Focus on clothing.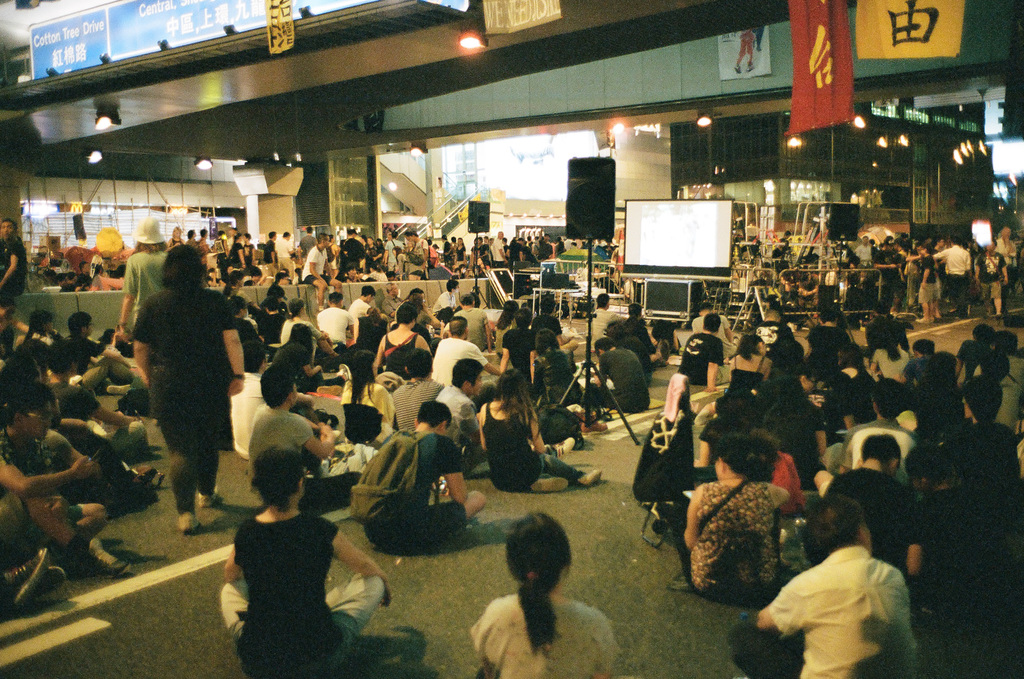
Focused at x1=357, y1=313, x2=388, y2=359.
